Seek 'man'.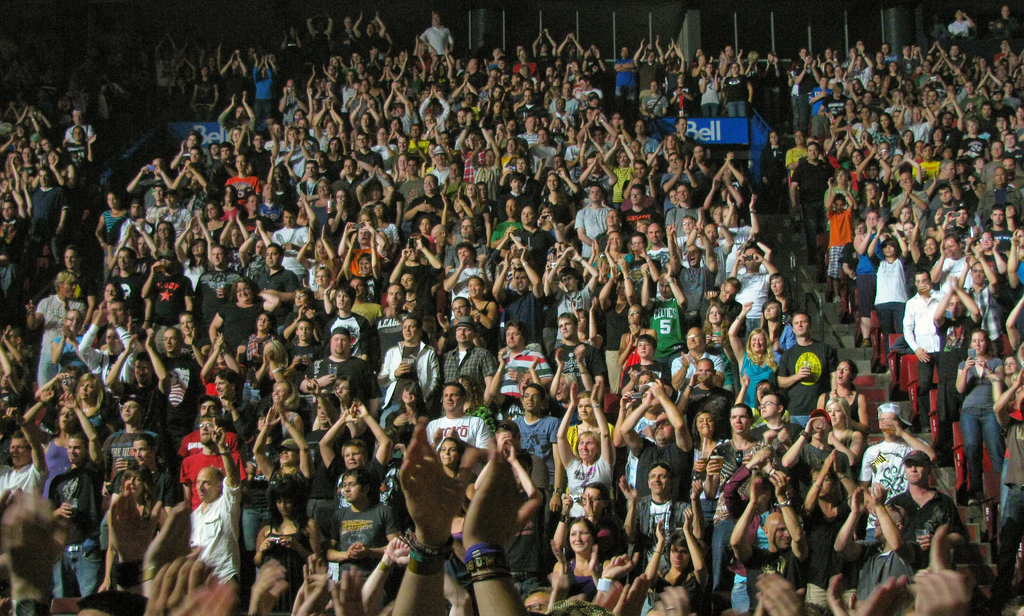
670, 325, 724, 393.
